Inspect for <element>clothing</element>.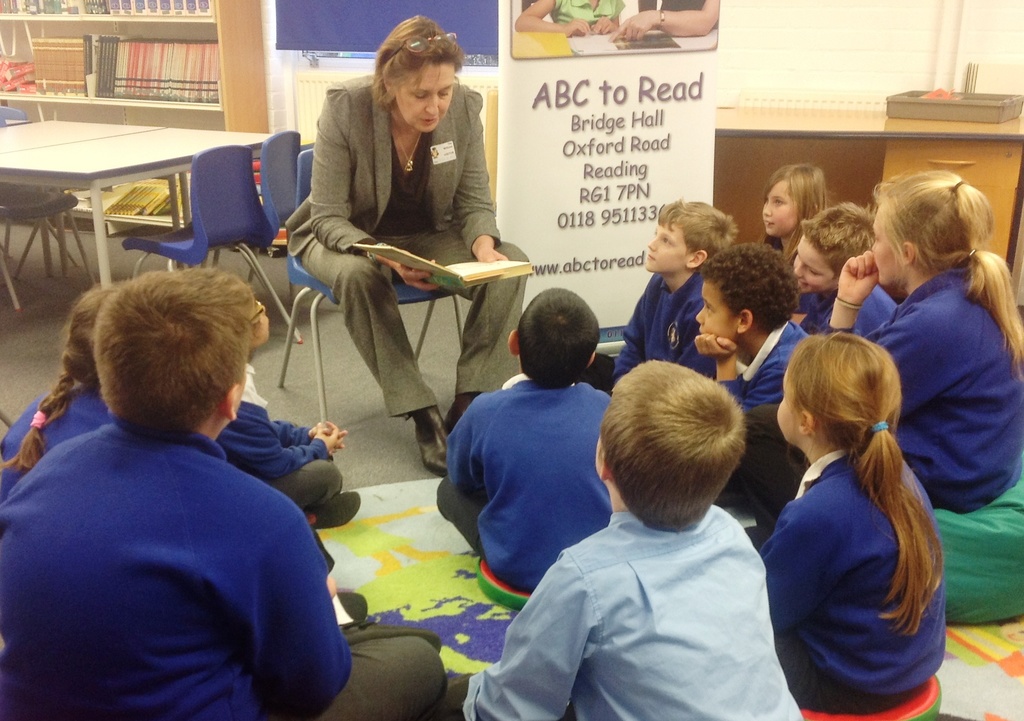
Inspection: bbox=[223, 364, 351, 533].
